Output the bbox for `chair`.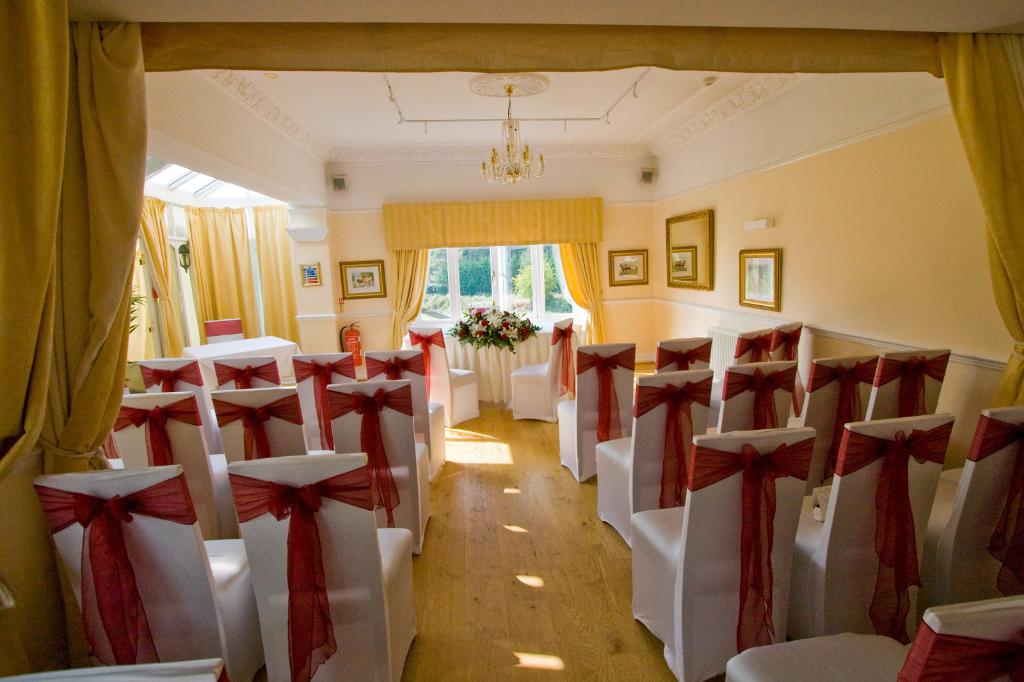
(557,345,635,478).
